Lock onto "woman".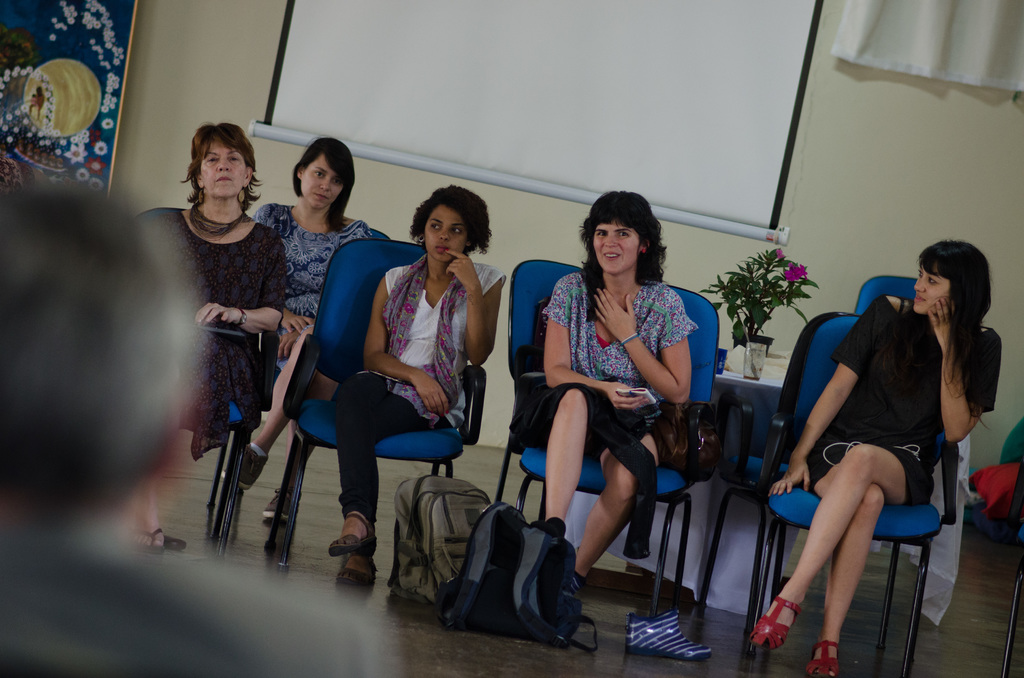
Locked: bbox=(321, 180, 509, 613).
